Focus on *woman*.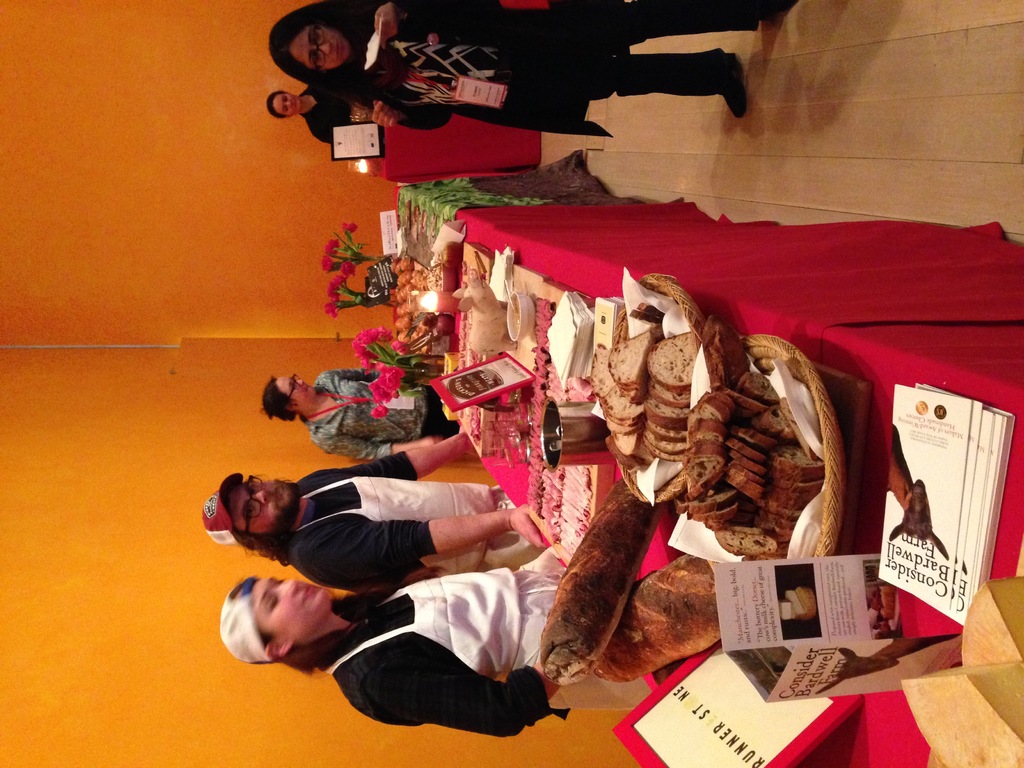
Focused at 219 563 648 737.
